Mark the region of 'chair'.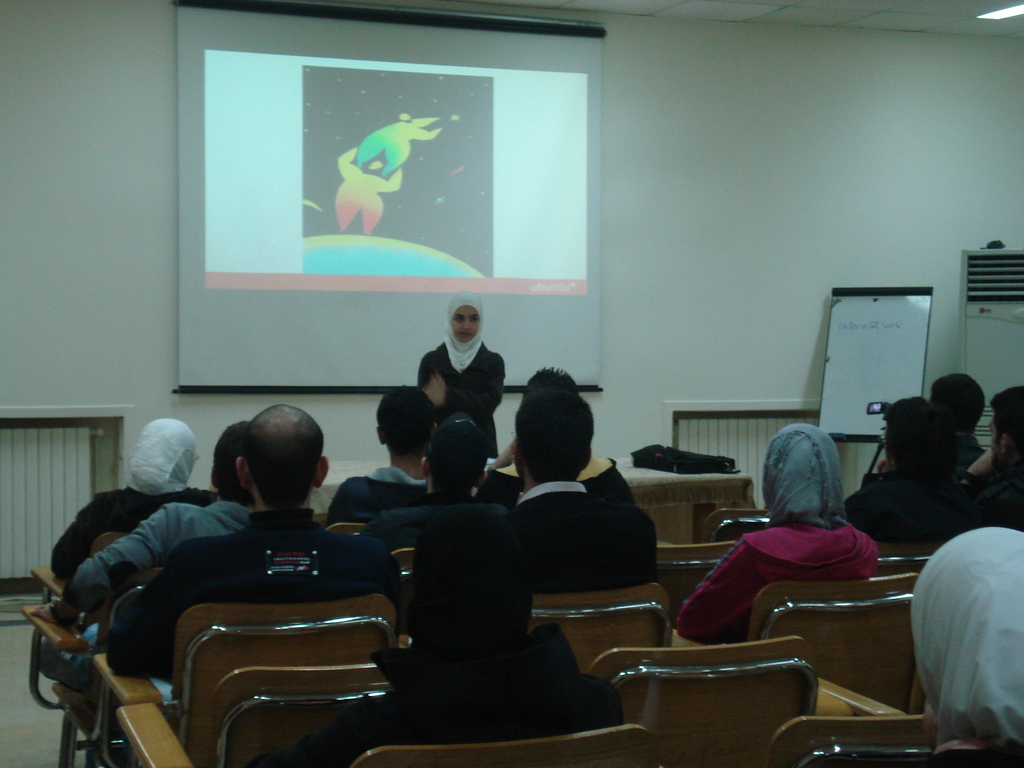
Region: BBox(592, 632, 826, 767).
